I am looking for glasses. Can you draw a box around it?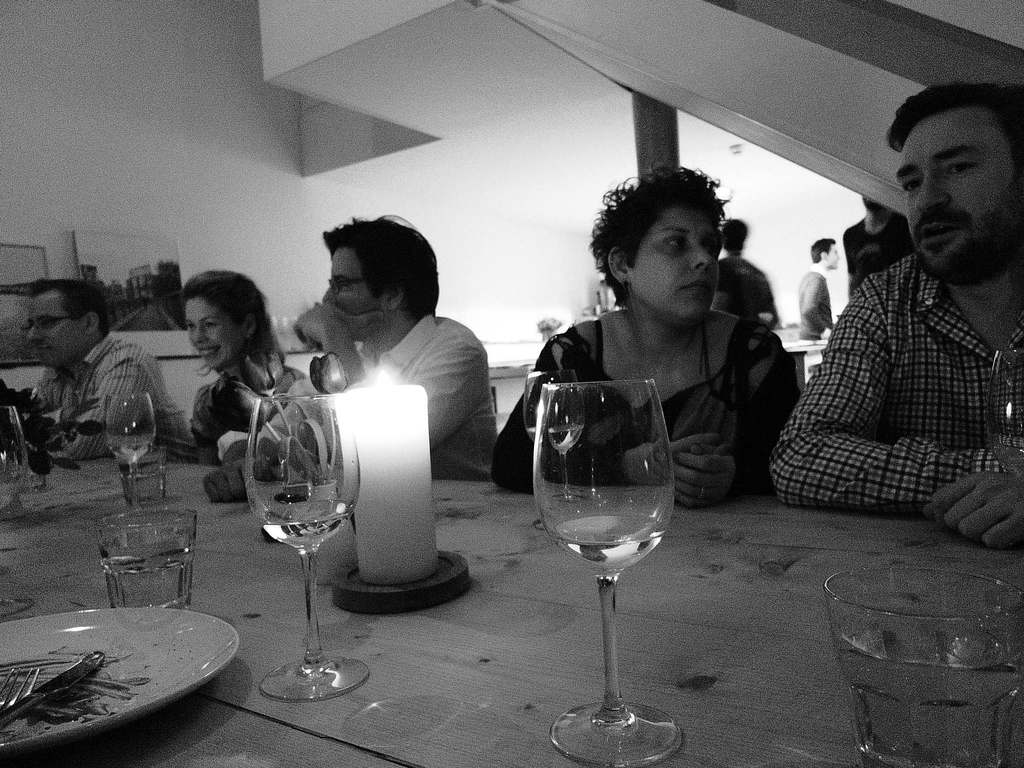
Sure, the bounding box is 331 277 371 300.
